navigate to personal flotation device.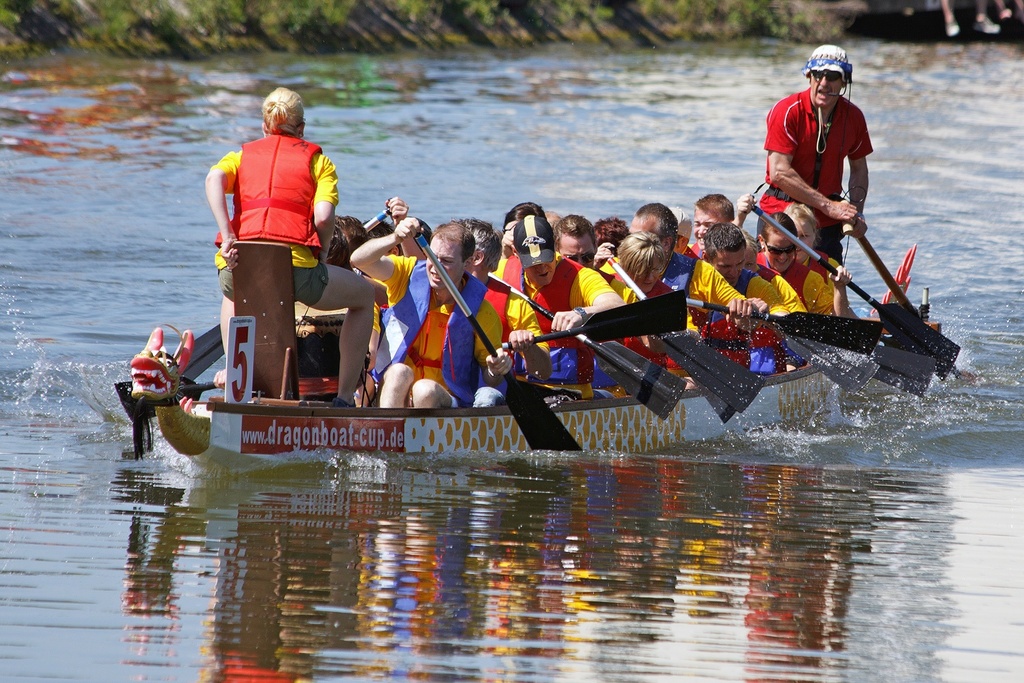
Navigation target: (x1=705, y1=264, x2=763, y2=321).
